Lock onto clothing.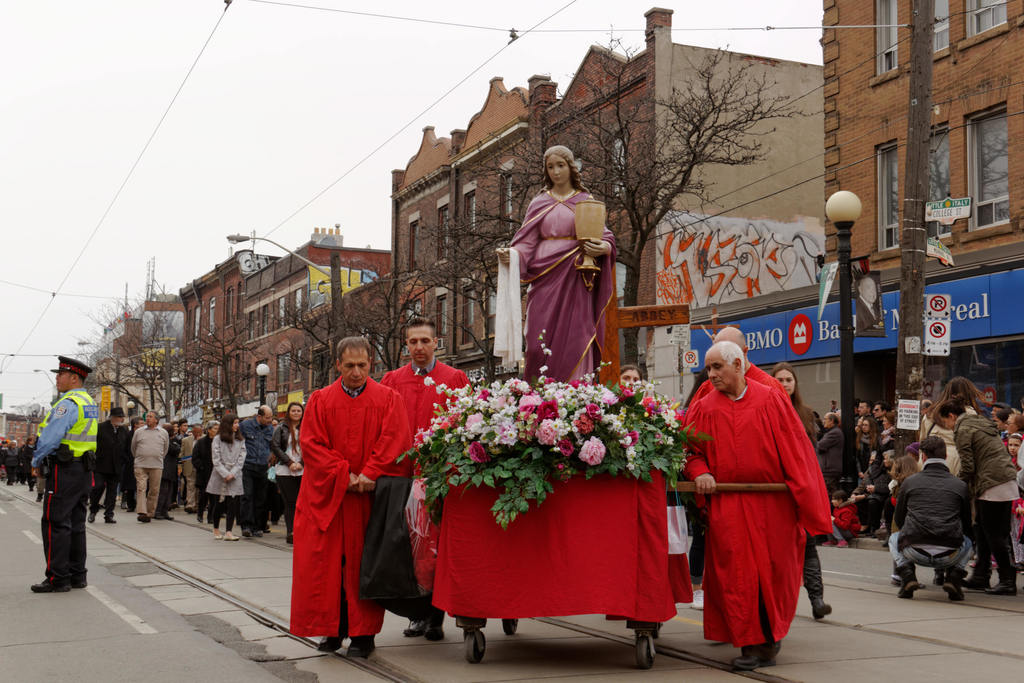
Locked: <bbox>505, 189, 625, 381</bbox>.
